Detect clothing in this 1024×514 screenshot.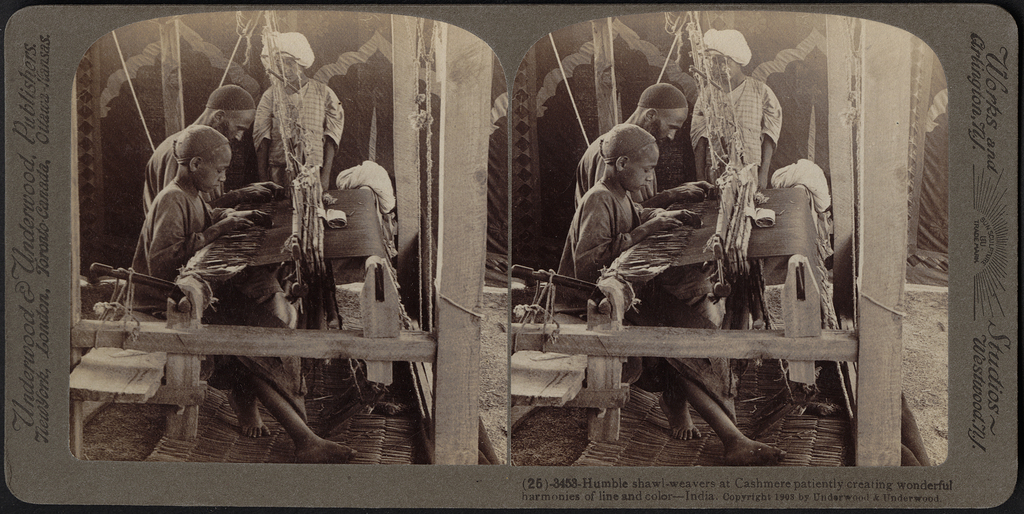
Detection: 253,79,346,188.
